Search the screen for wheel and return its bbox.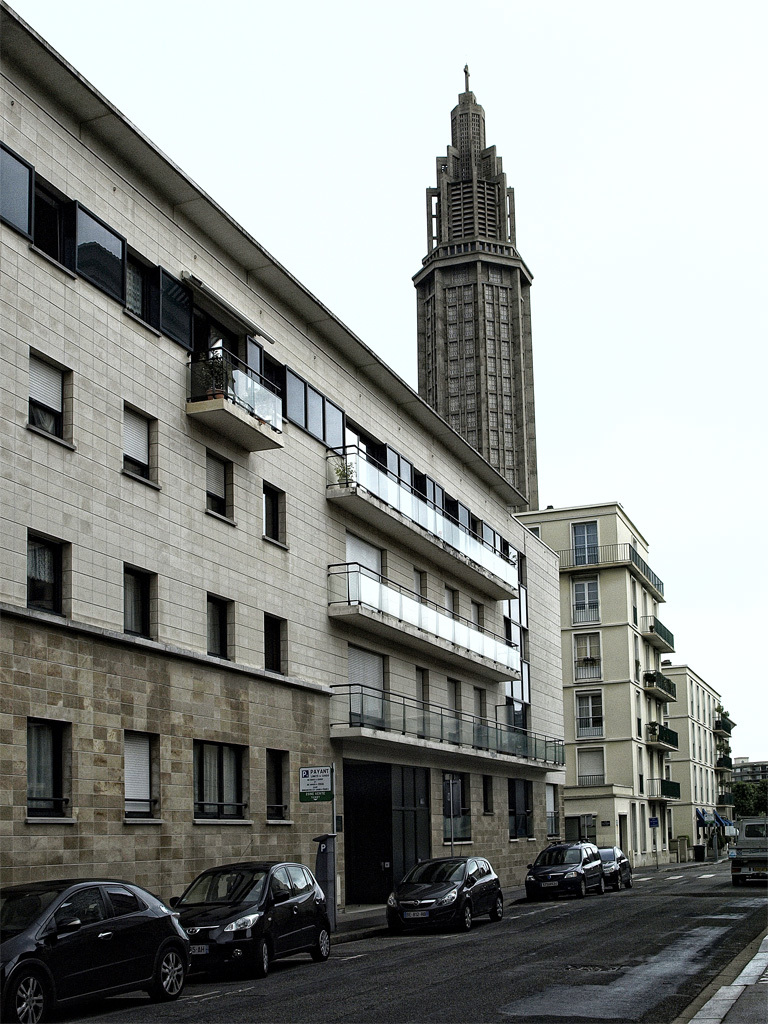
Found: bbox=(488, 897, 506, 918).
